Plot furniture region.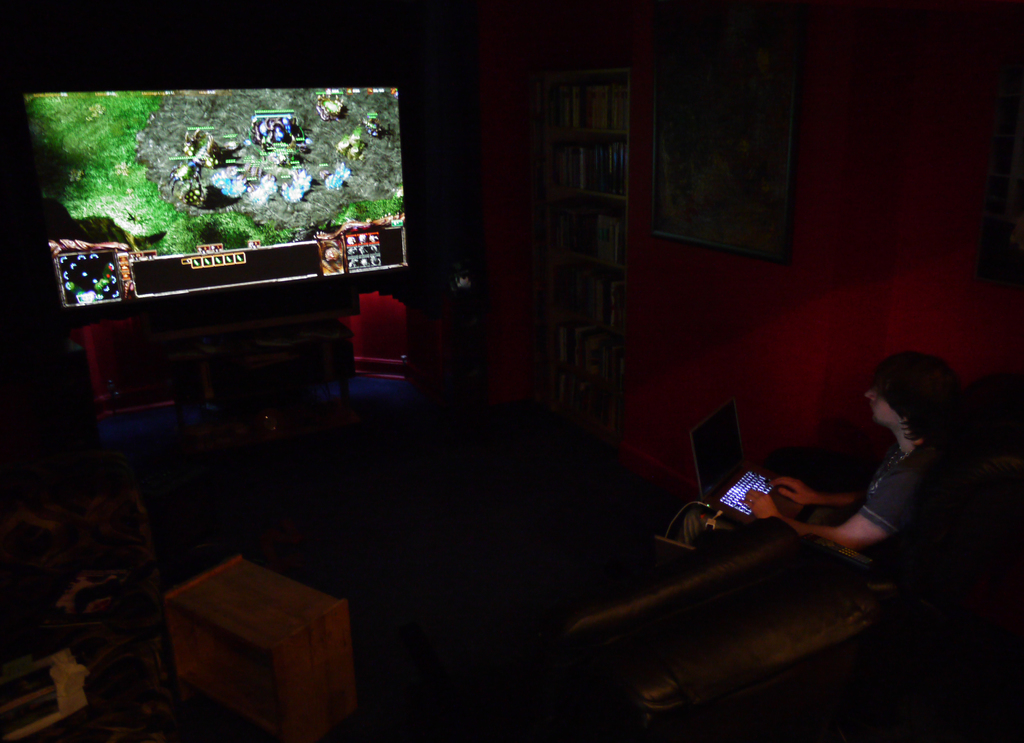
Plotted at [163, 554, 367, 742].
